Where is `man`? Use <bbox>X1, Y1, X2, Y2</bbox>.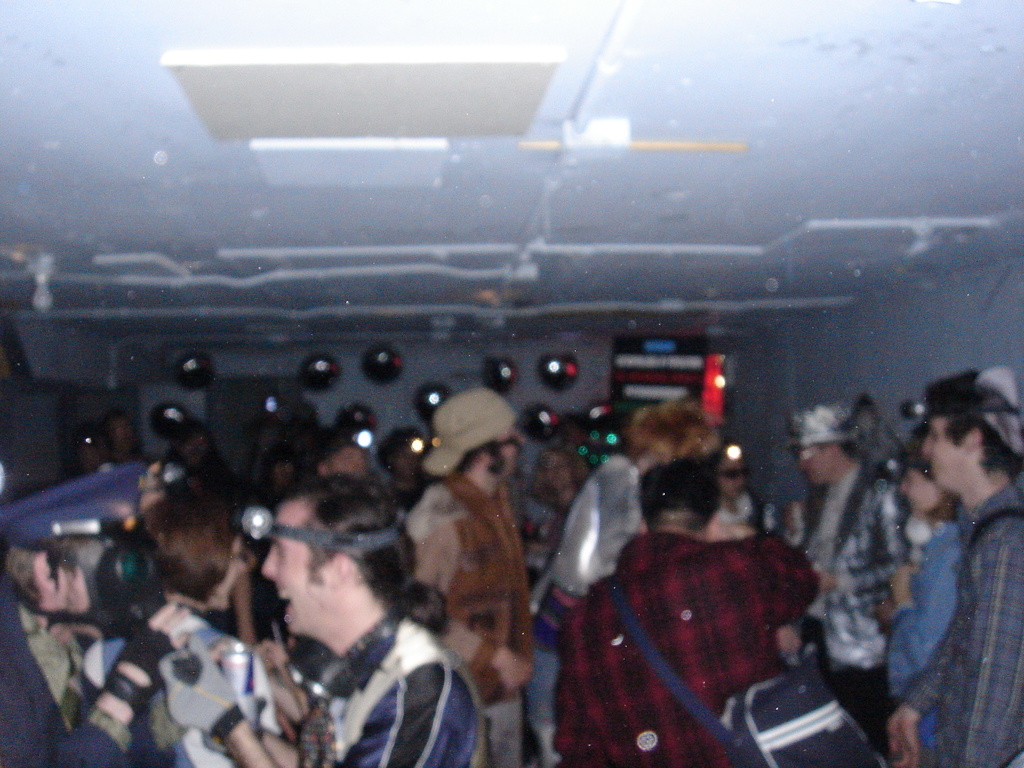
<bbox>851, 362, 1023, 764</bbox>.
